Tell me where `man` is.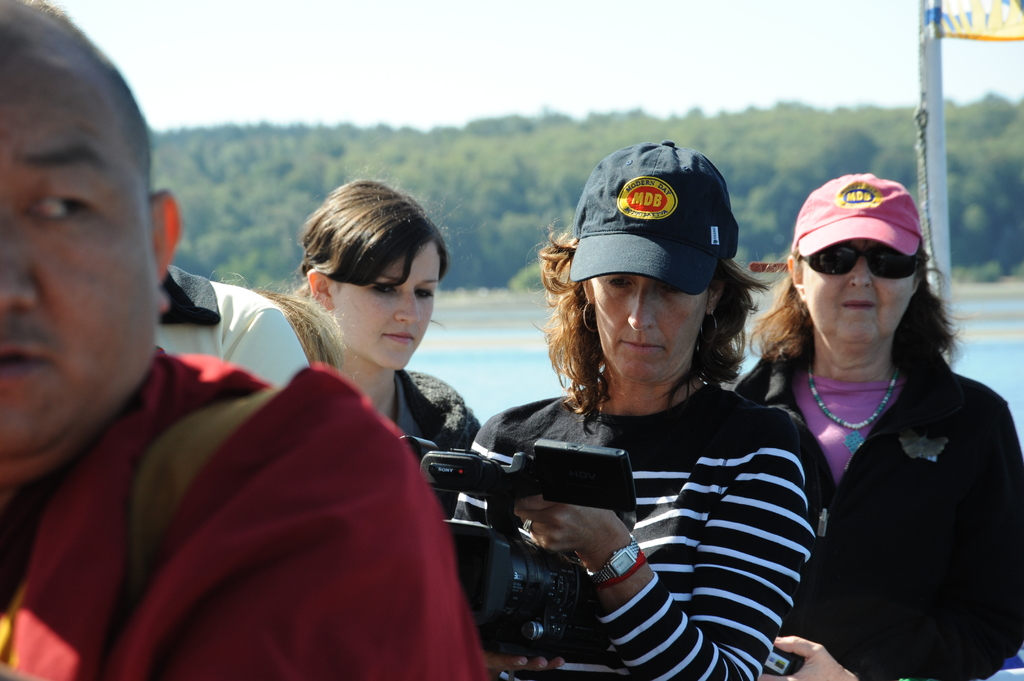
`man` is at <box>0,0,489,680</box>.
